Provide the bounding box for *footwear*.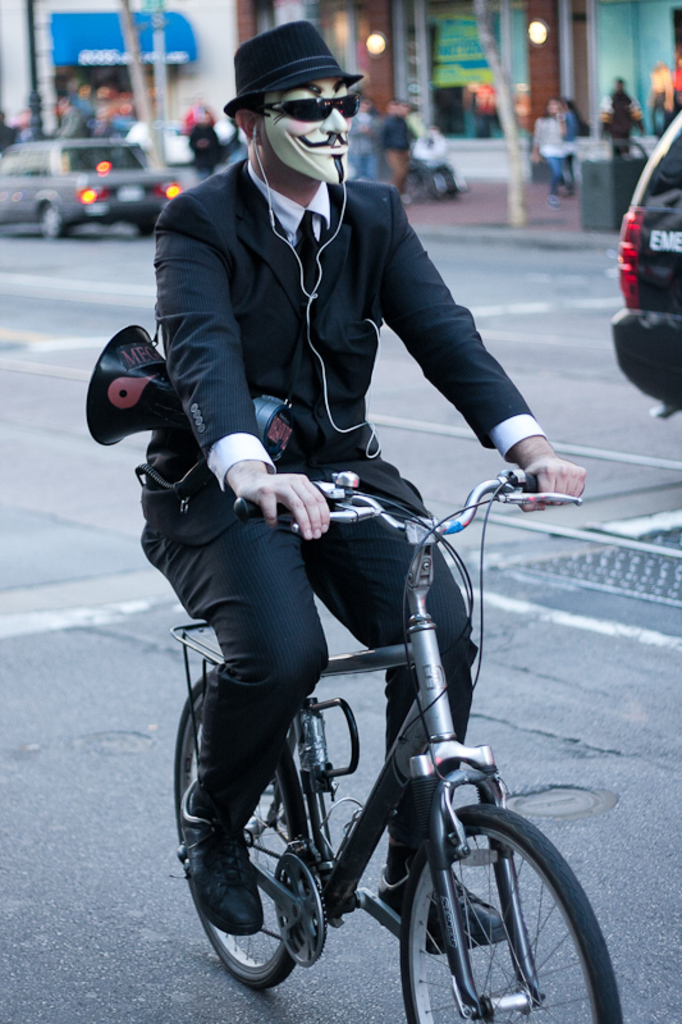
<bbox>372, 855, 509, 965</bbox>.
